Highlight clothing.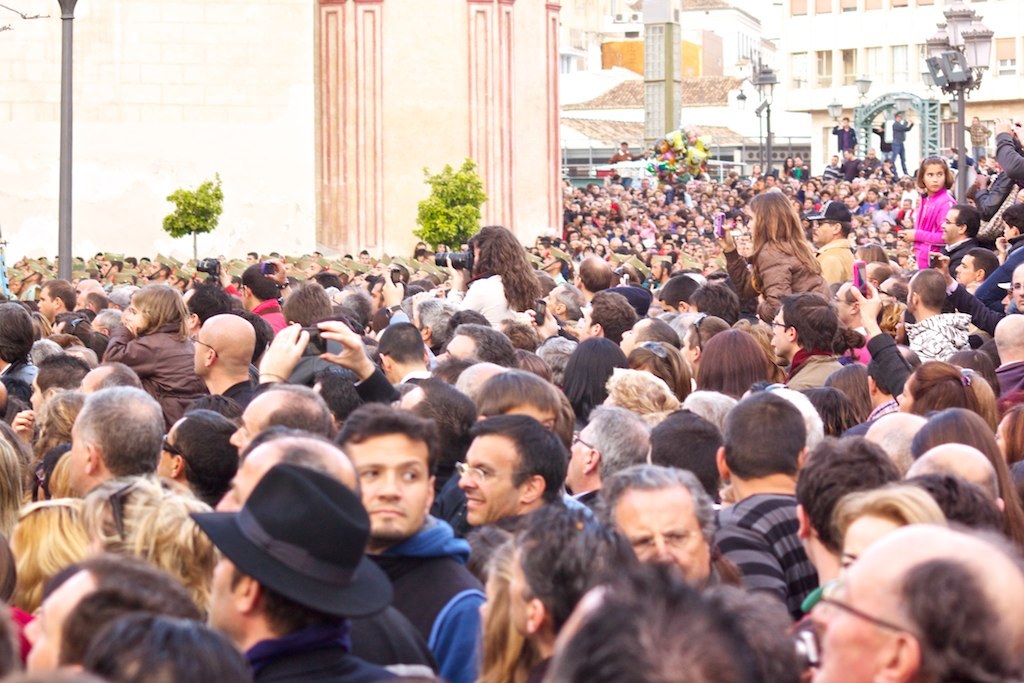
Highlighted region: left=223, top=377, right=251, bottom=408.
